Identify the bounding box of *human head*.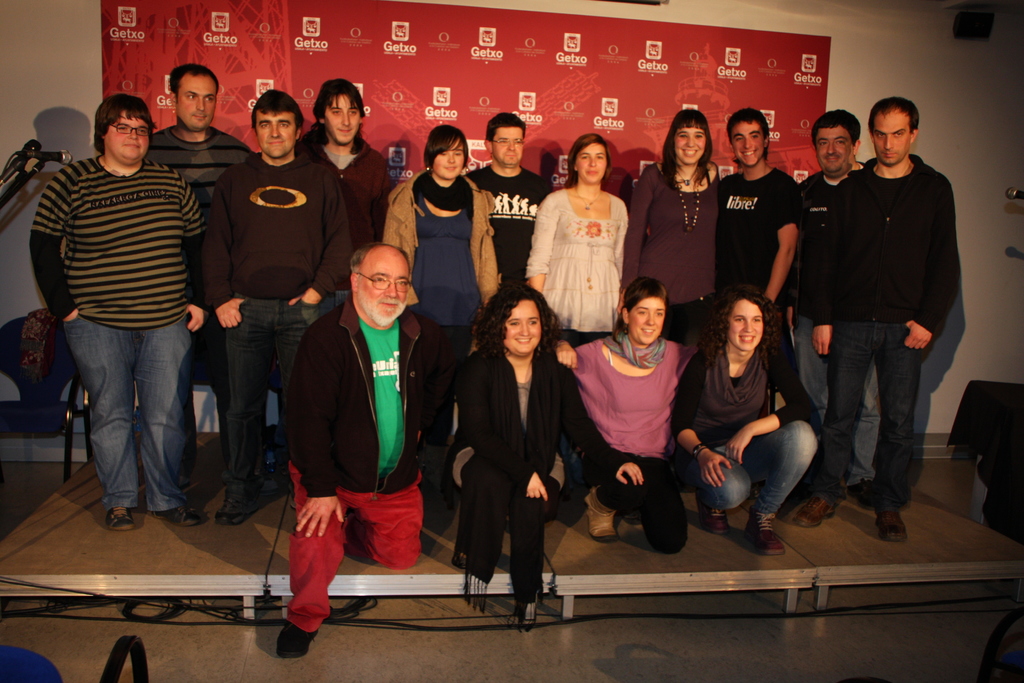
665:110:711:169.
